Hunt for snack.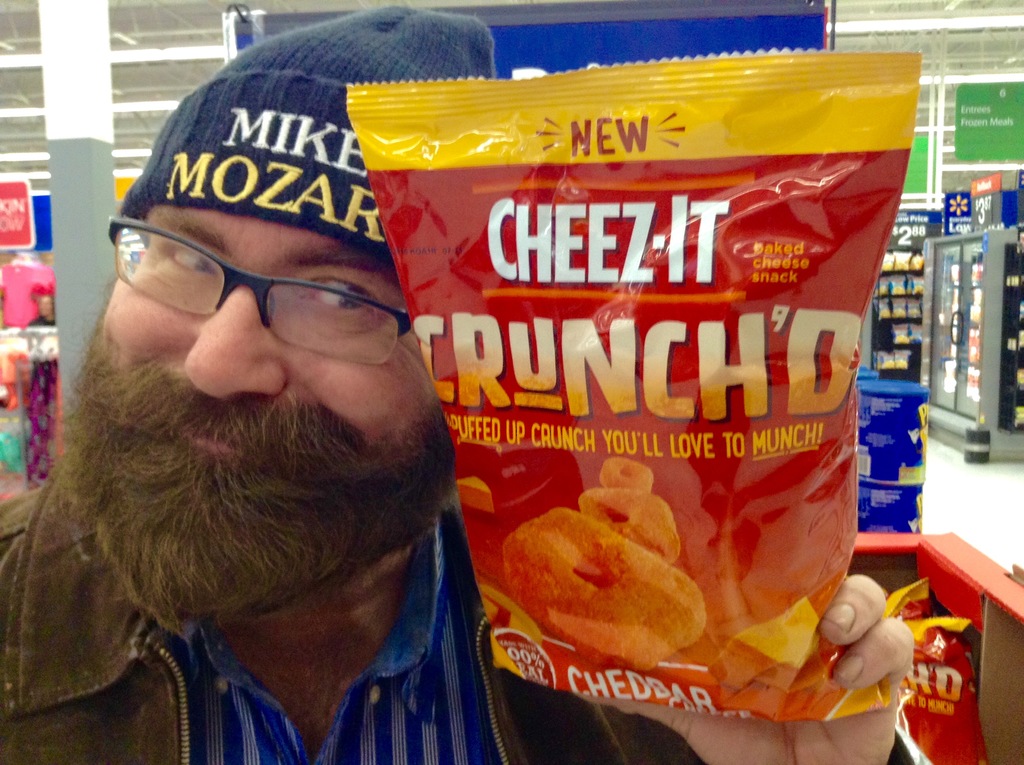
Hunted down at locate(362, 48, 904, 721).
